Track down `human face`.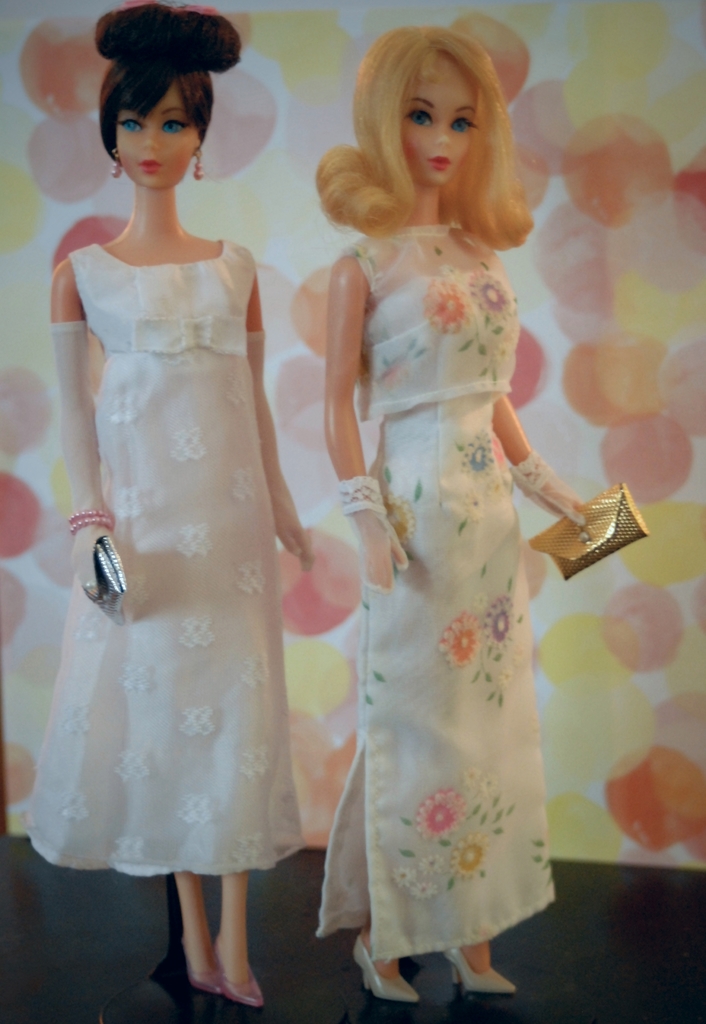
Tracked to 402 47 481 186.
